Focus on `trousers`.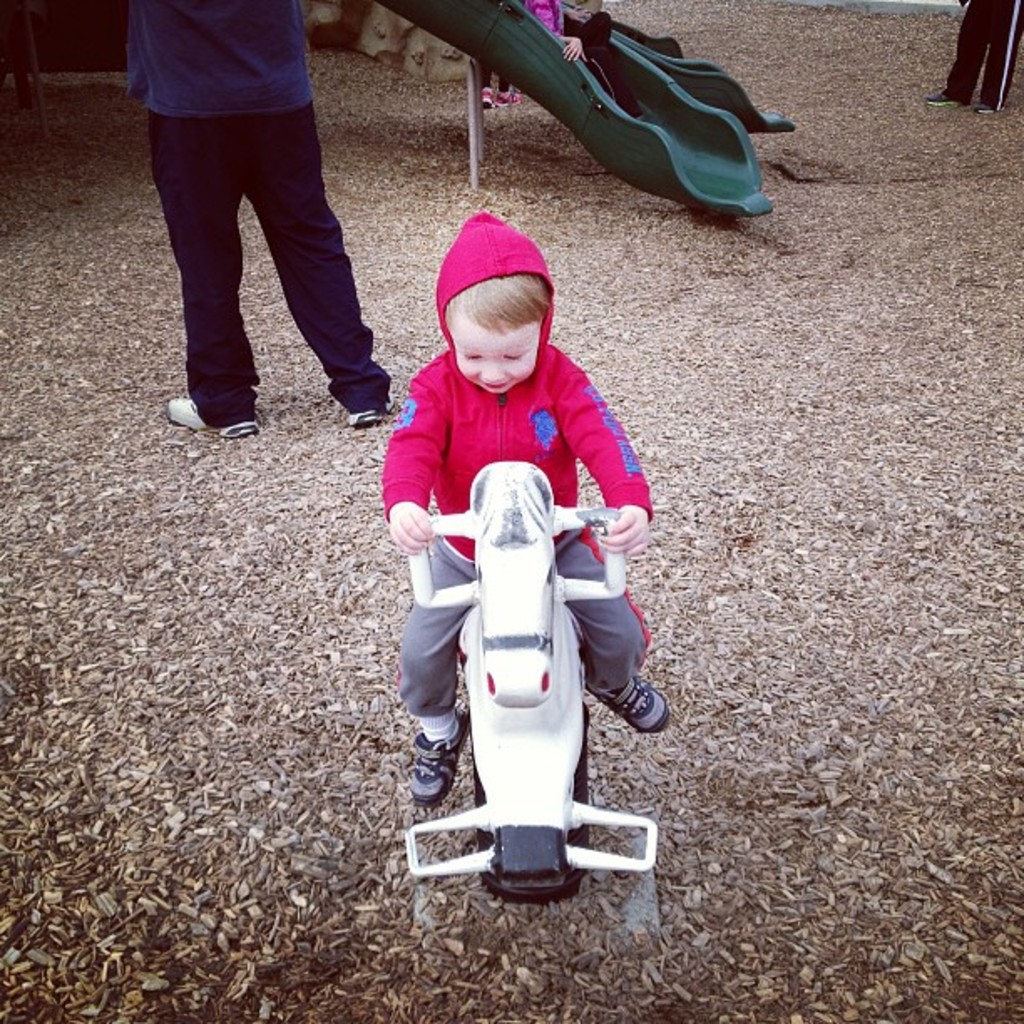
Focused at 154,79,370,395.
